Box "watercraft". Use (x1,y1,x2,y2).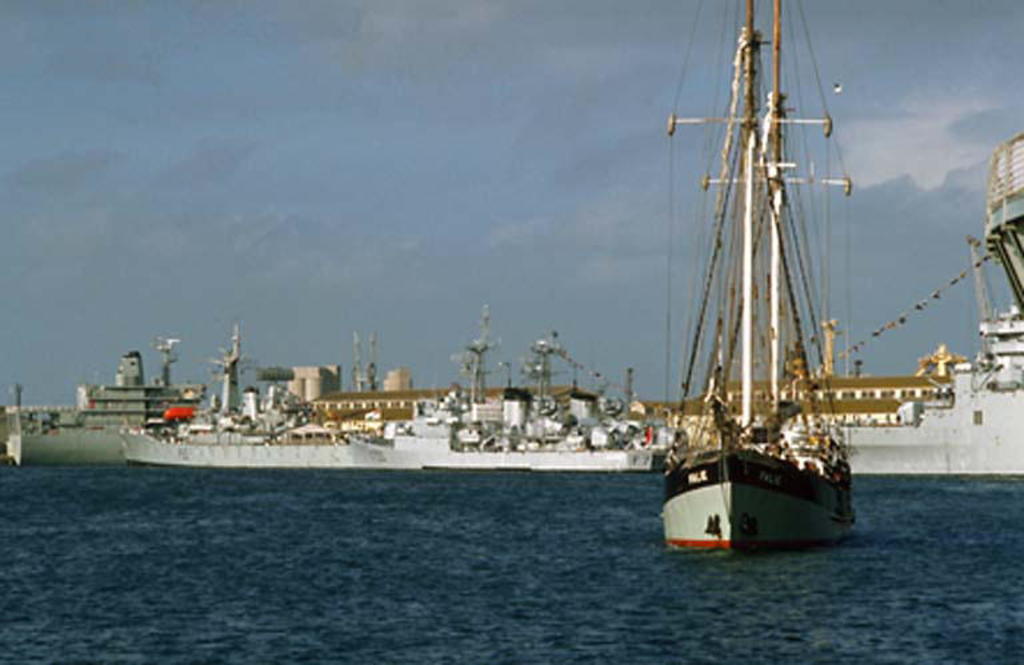
(617,0,940,532).
